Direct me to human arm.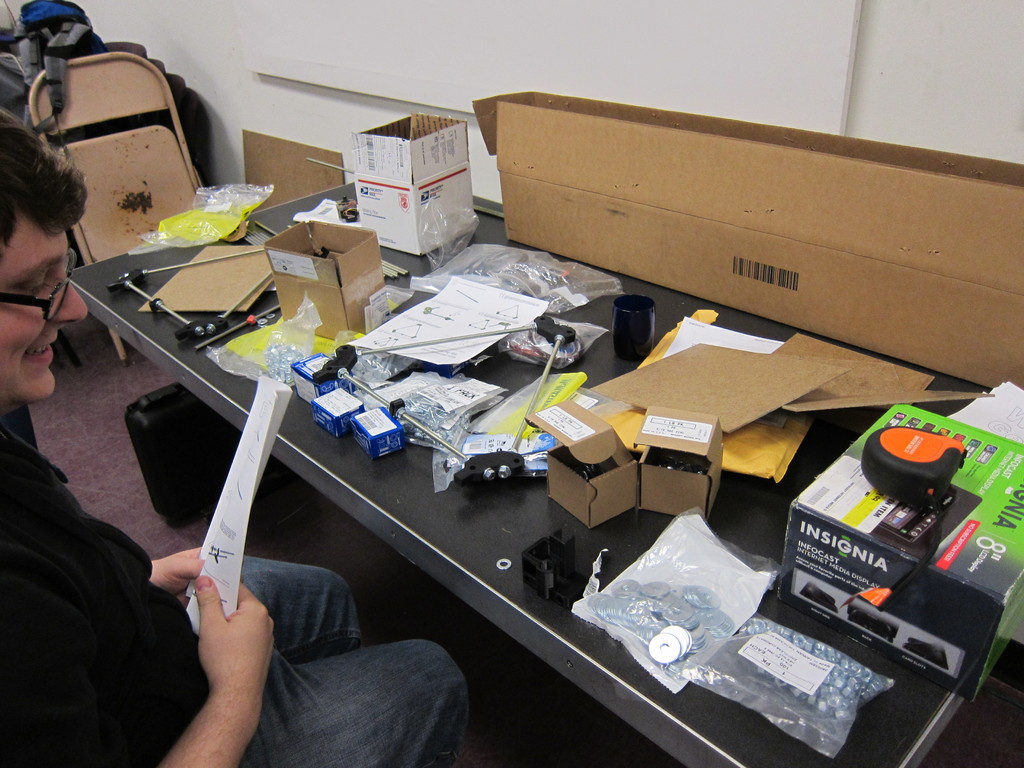
Direction: (x1=154, y1=580, x2=279, y2=767).
